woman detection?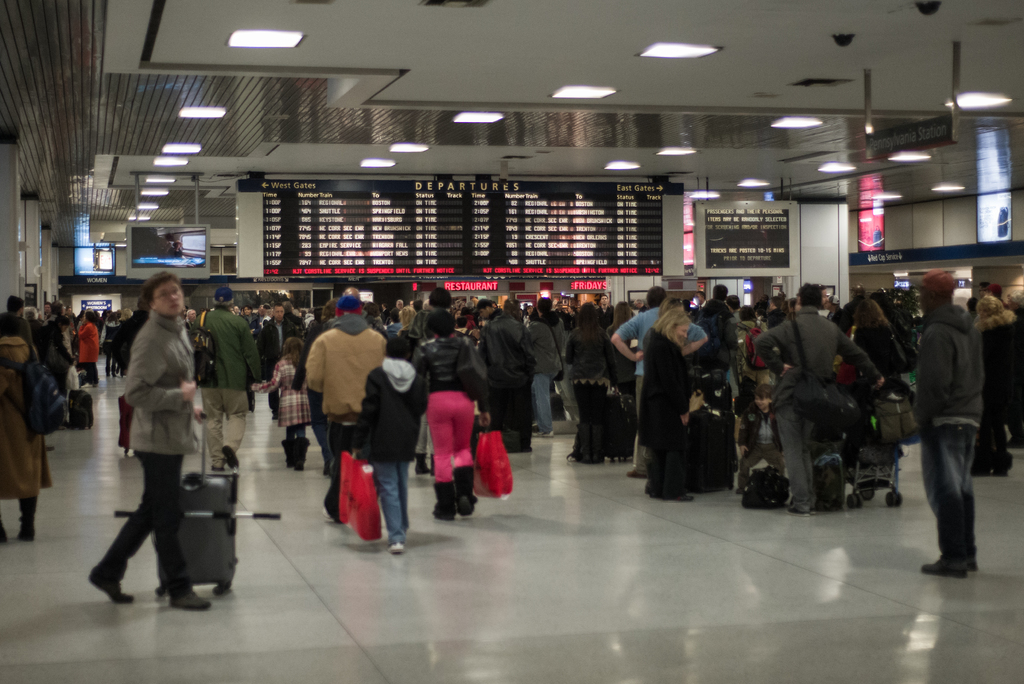
851,296,915,383
